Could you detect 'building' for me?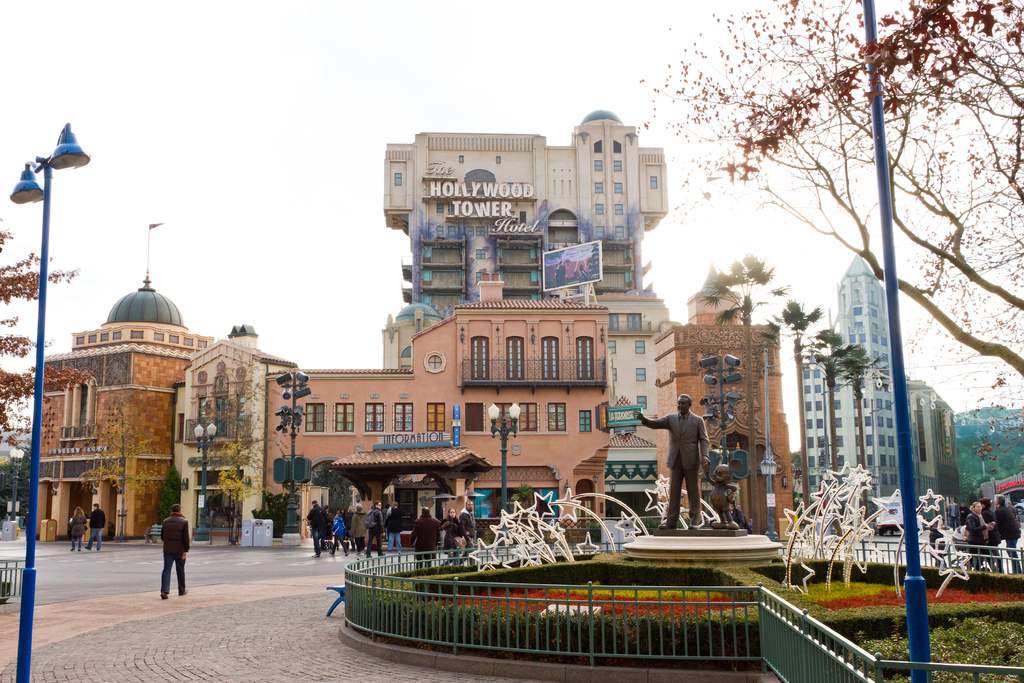
Detection result: <bbox>801, 247, 964, 531</bbox>.
